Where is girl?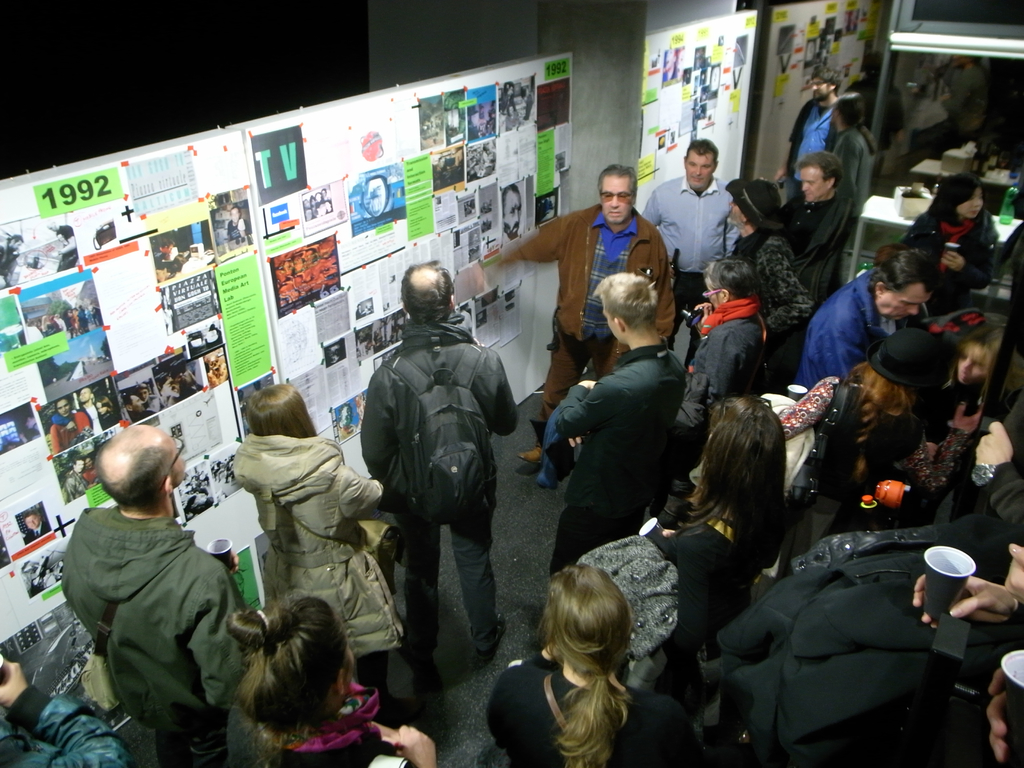
[x1=720, y1=171, x2=821, y2=324].
